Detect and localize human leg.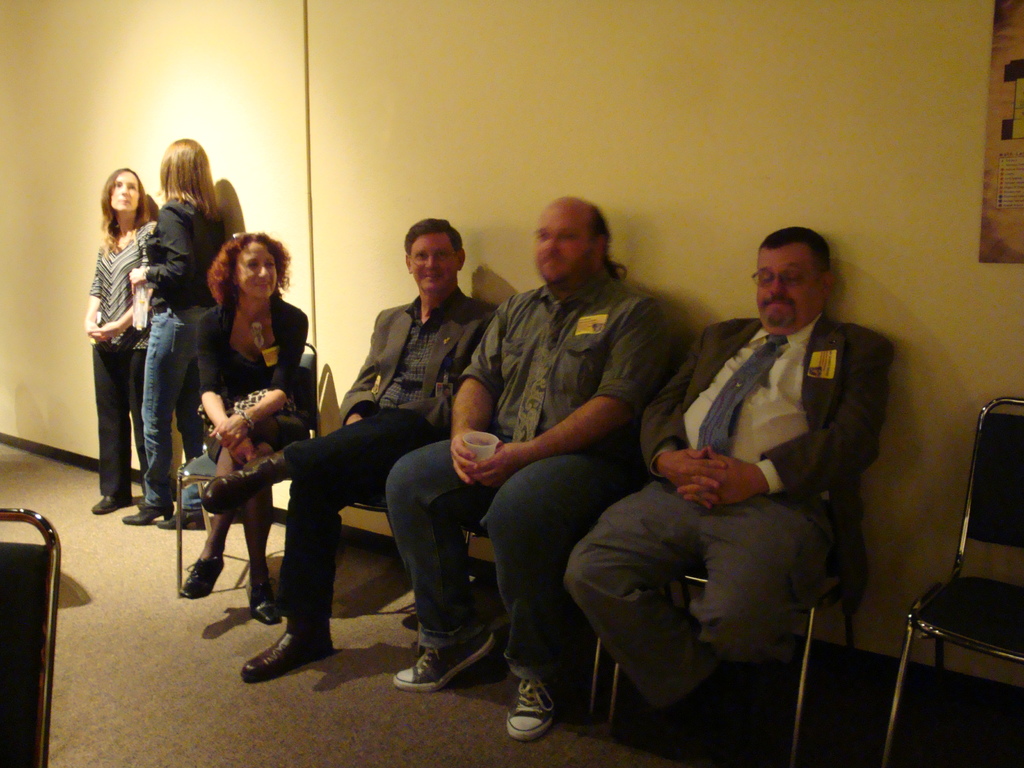
Localized at bbox=(170, 306, 214, 529).
